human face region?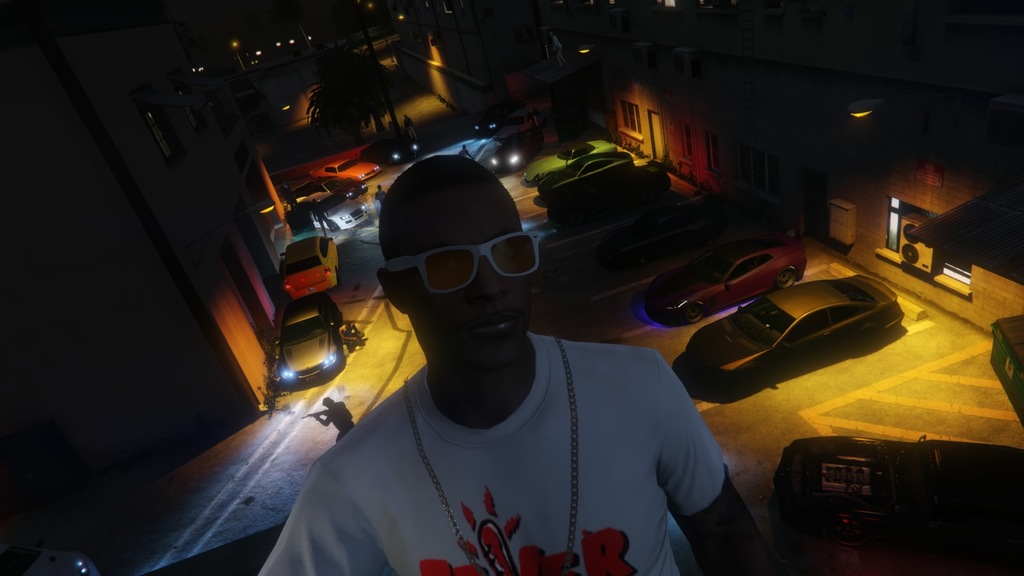
{"x1": 400, "y1": 195, "x2": 532, "y2": 371}
